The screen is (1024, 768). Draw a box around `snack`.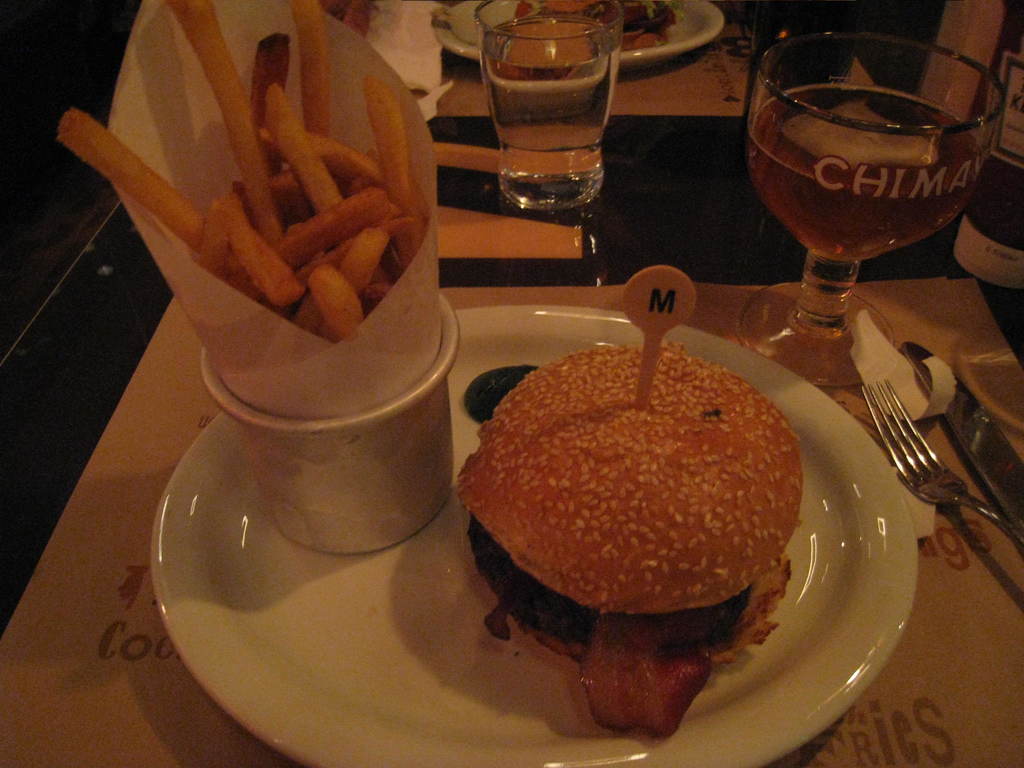
(left=51, top=4, right=432, bottom=389).
